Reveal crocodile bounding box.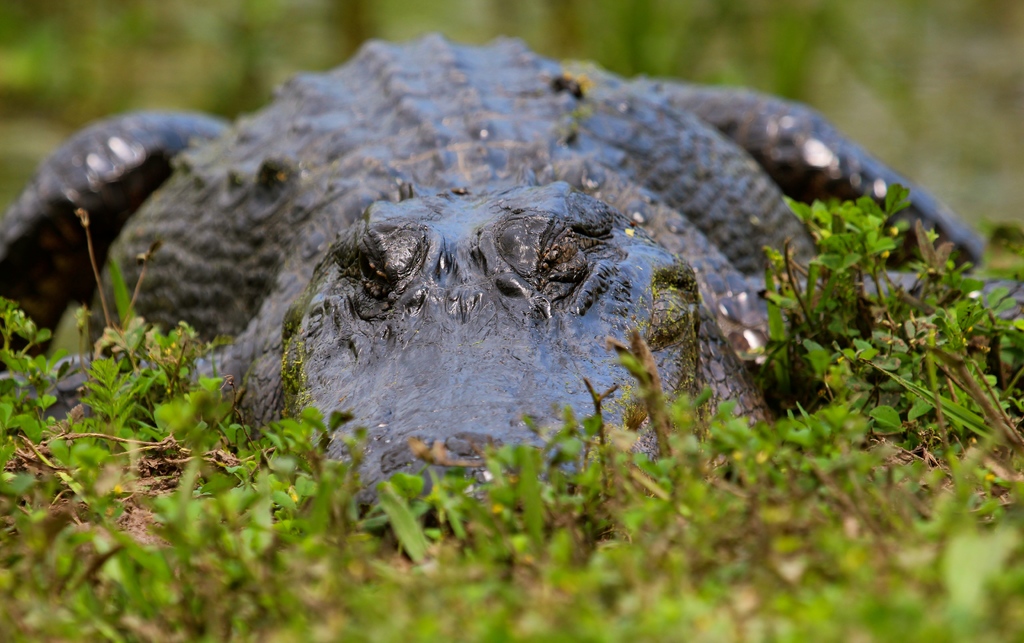
Revealed: [0,27,1023,511].
